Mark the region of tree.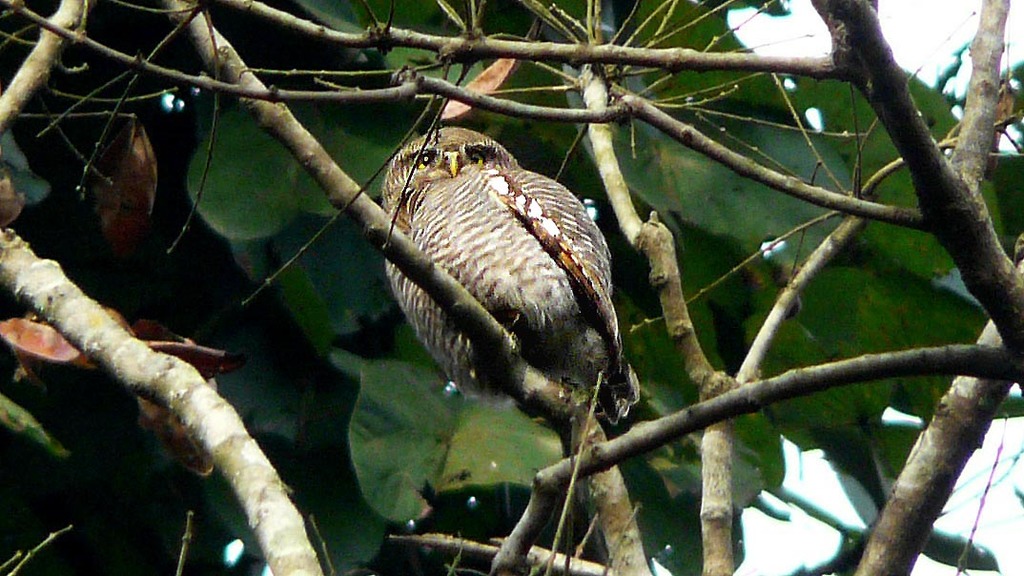
Region: Rect(0, 0, 1023, 575).
